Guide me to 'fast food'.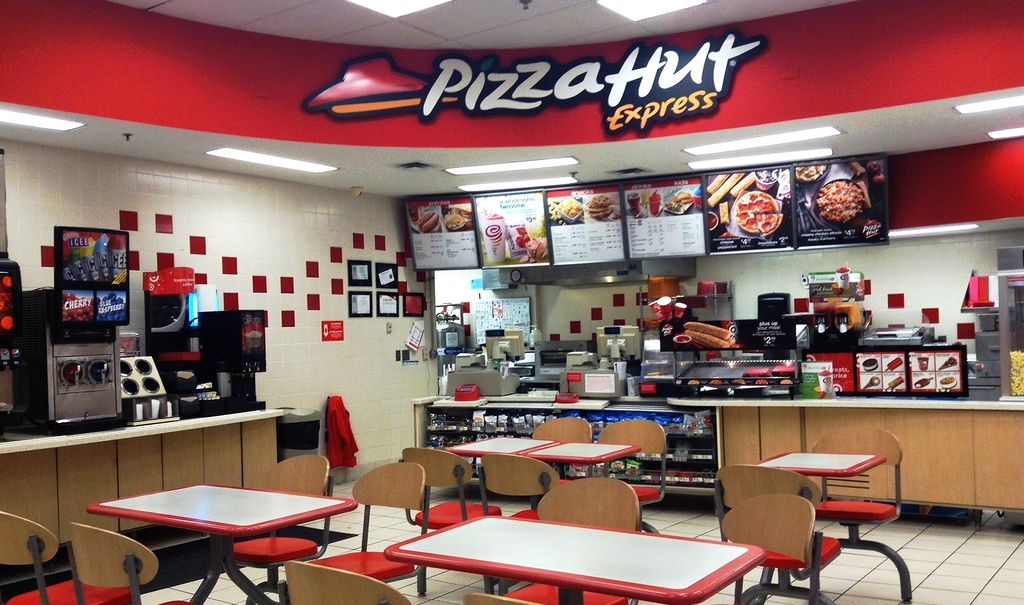
Guidance: x1=588, y1=193, x2=613, y2=218.
